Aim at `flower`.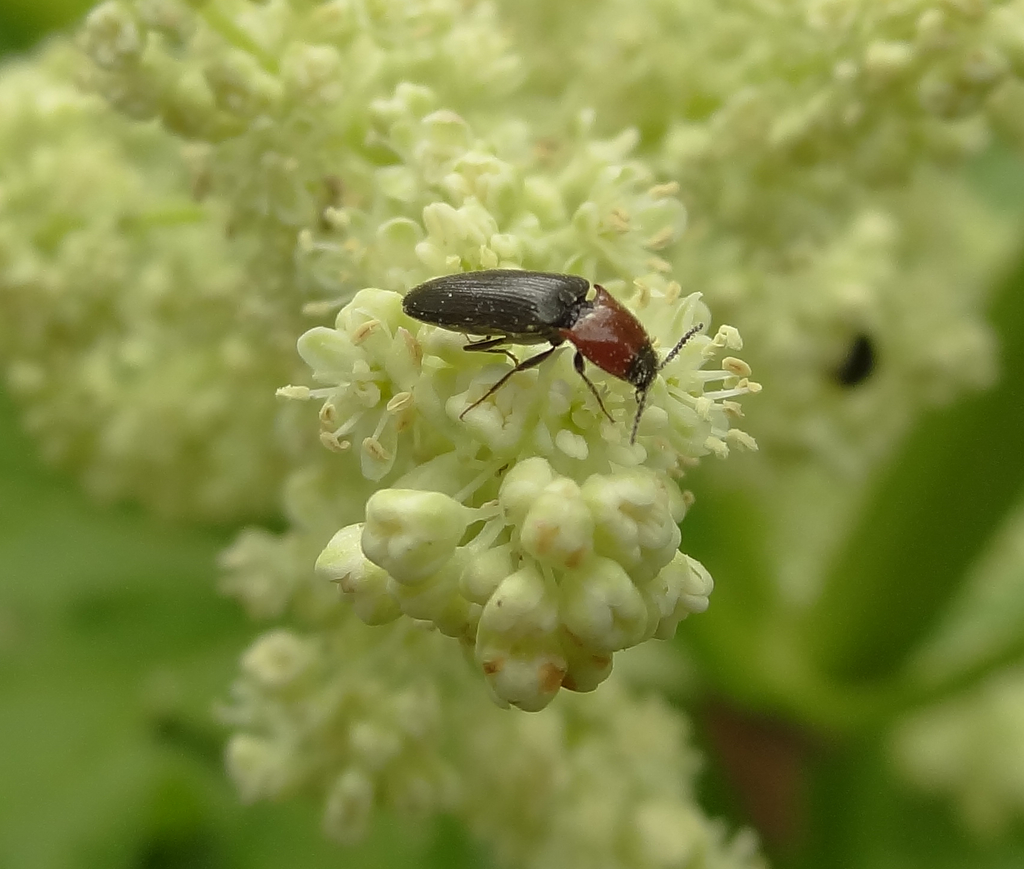
Aimed at 287:286:431:492.
